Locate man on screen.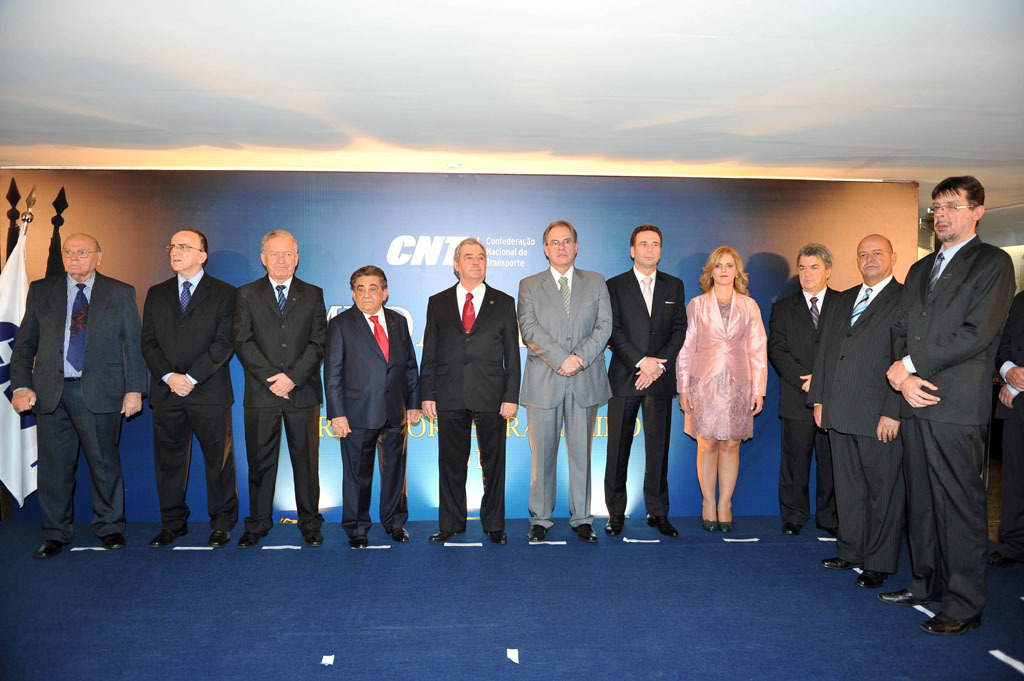
On screen at select_region(808, 235, 905, 586).
